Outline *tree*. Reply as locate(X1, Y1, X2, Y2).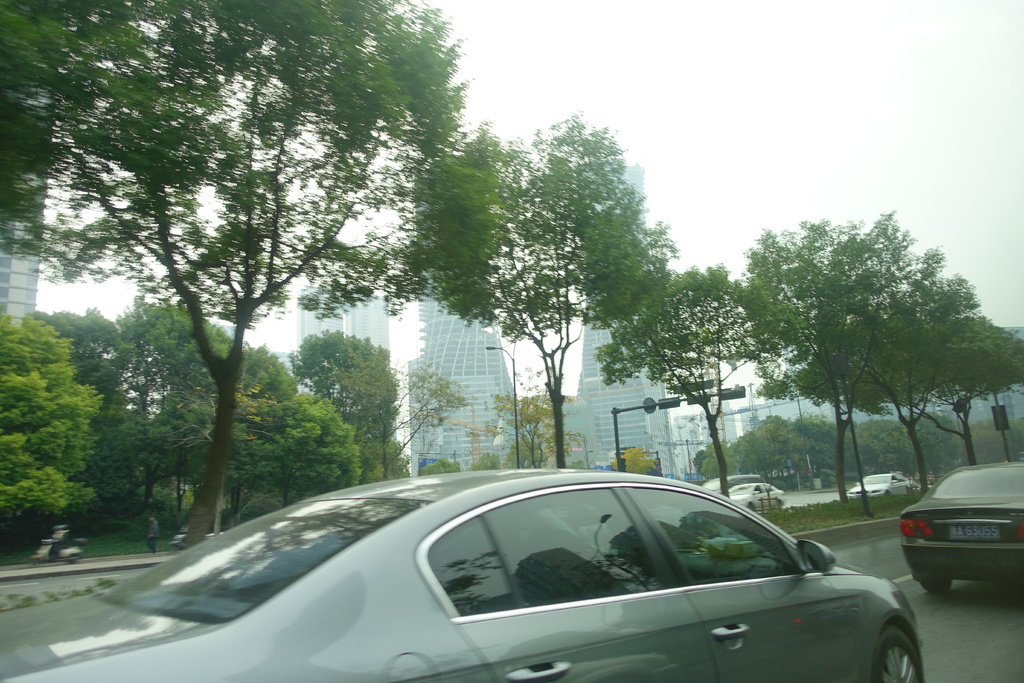
locate(471, 449, 503, 472).
